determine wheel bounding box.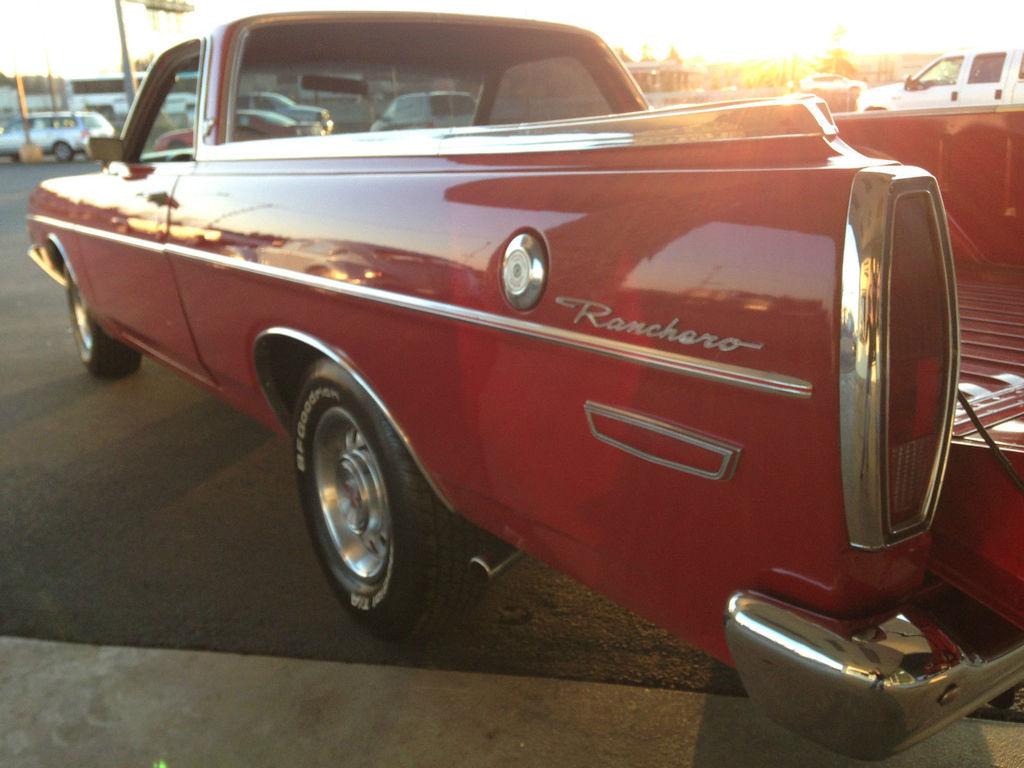
Determined: 64, 255, 145, 379.
